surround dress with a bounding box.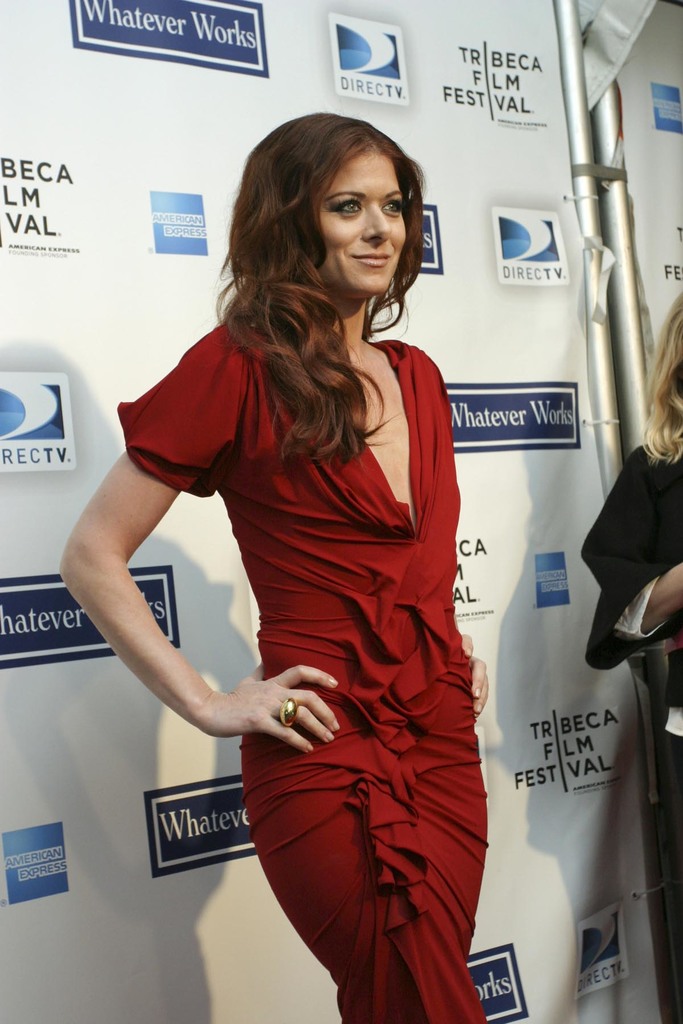
[113, 323, 484, 1023].
